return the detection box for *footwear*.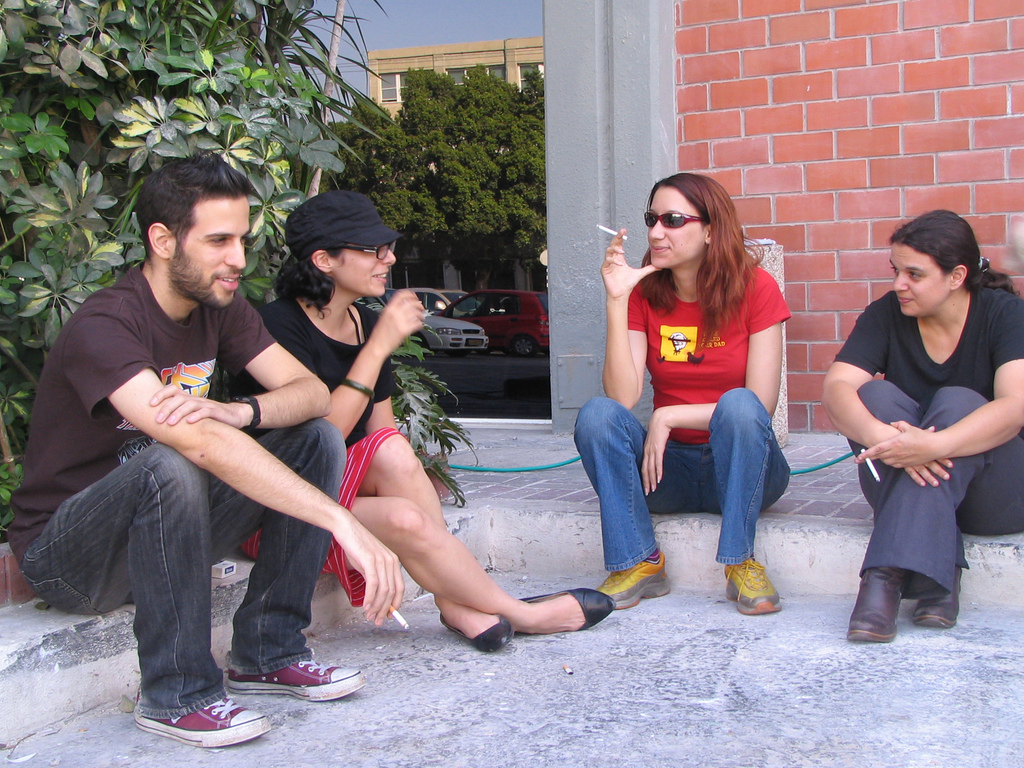
x1=511 y1=584 x2=618 y2=632.
